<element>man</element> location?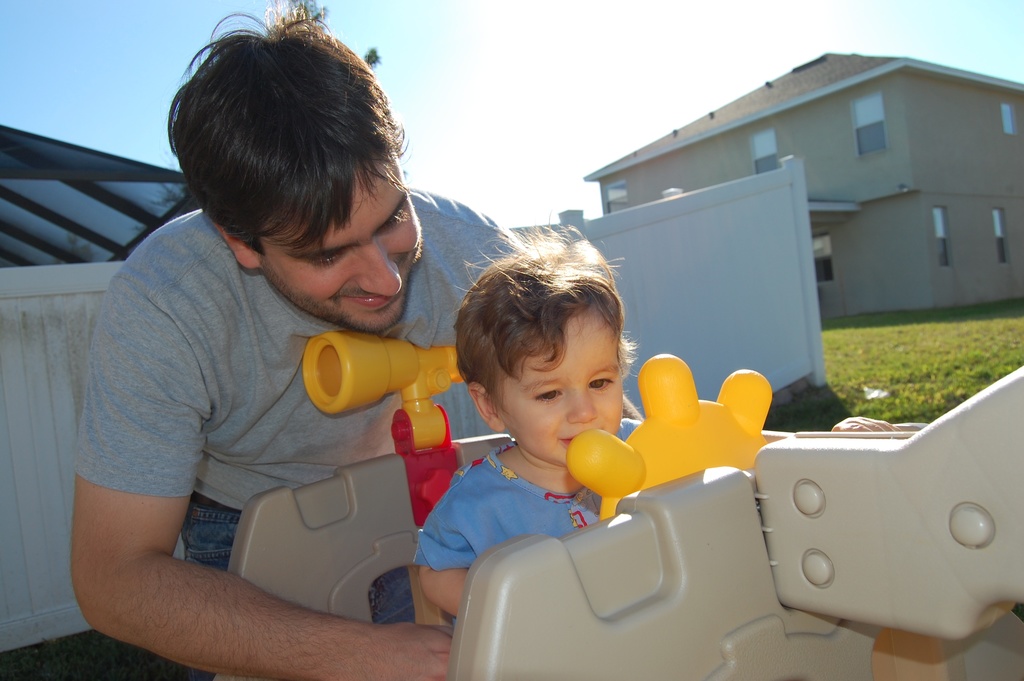
(51, 33, 559, 680)
